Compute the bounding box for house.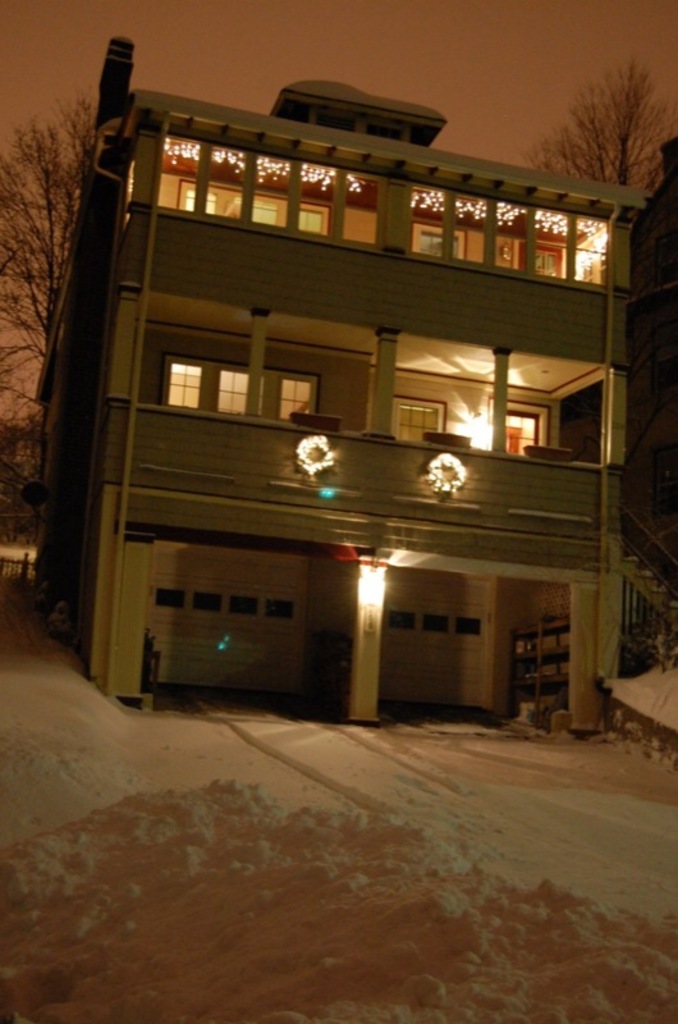
[x1=4, y1=12, x2=677, y2=769].
